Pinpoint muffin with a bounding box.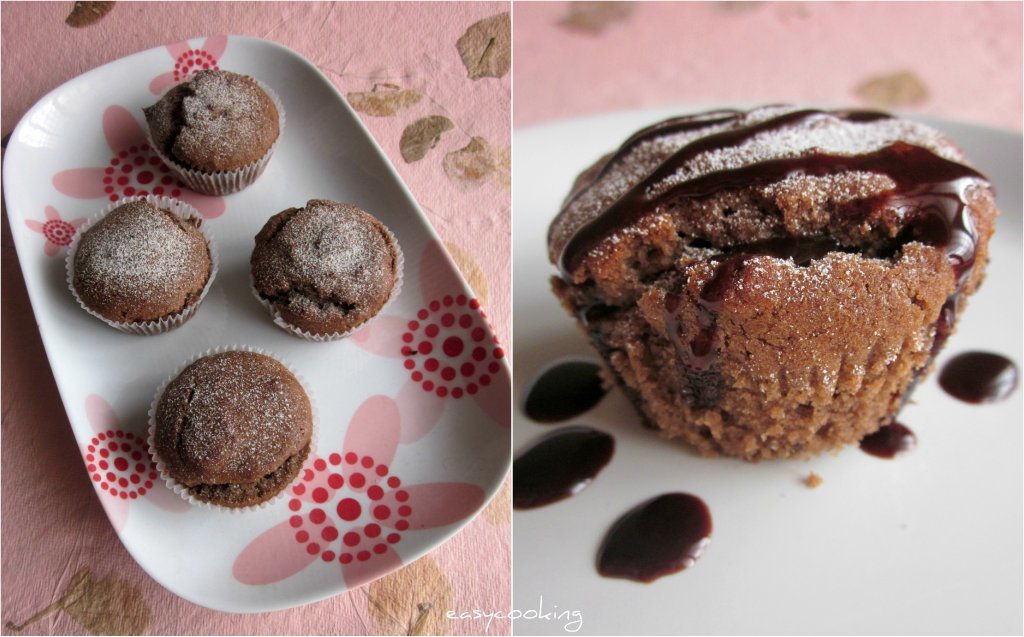
crop(142, 346, 319, 515).
